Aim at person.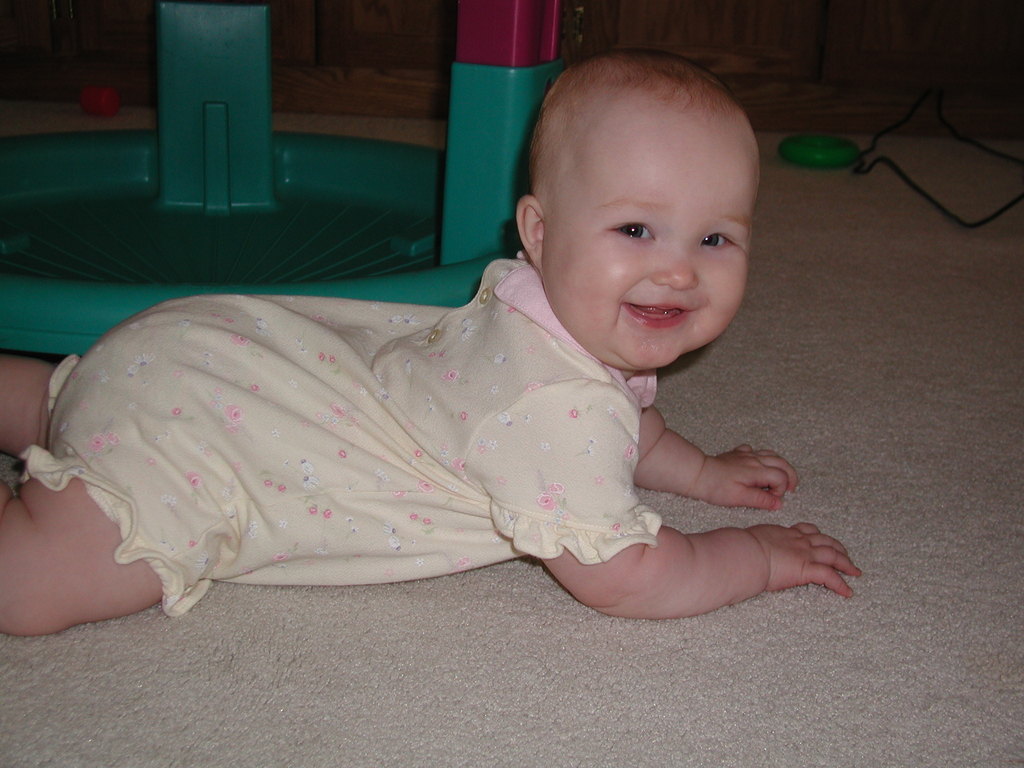
Aimed at select_region(89, 79, 843, 657).
